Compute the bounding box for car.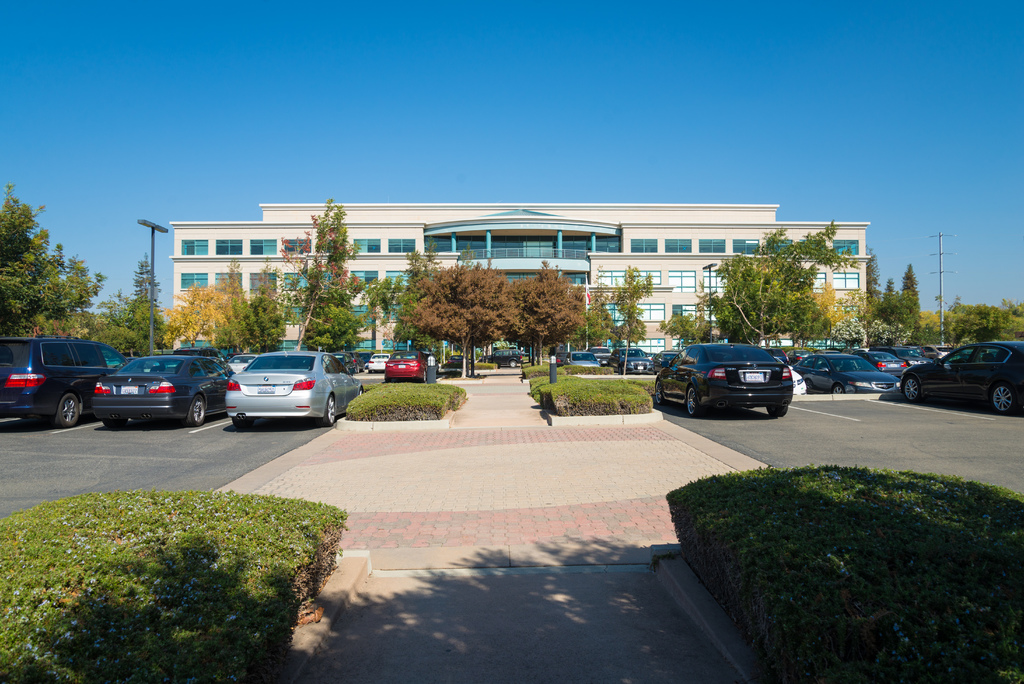
x1=369 y1=355 x2=389 y2=372.
